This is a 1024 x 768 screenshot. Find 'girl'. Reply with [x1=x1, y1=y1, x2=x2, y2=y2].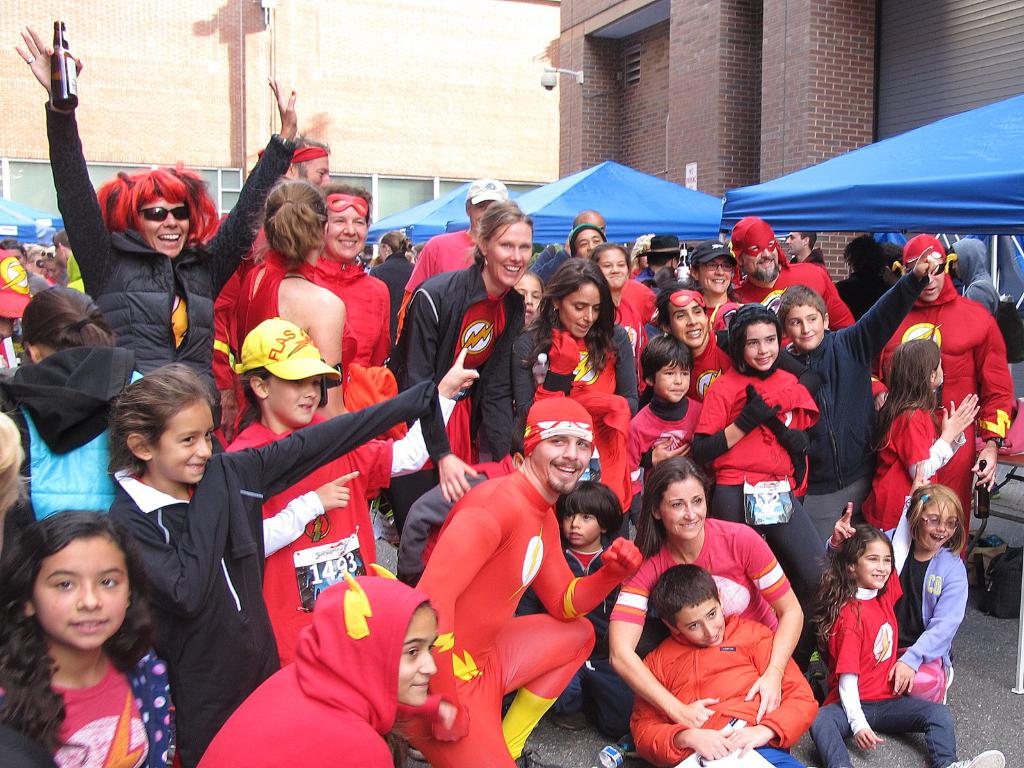
[x1=688, y1=312, x2=821, y2=671].
